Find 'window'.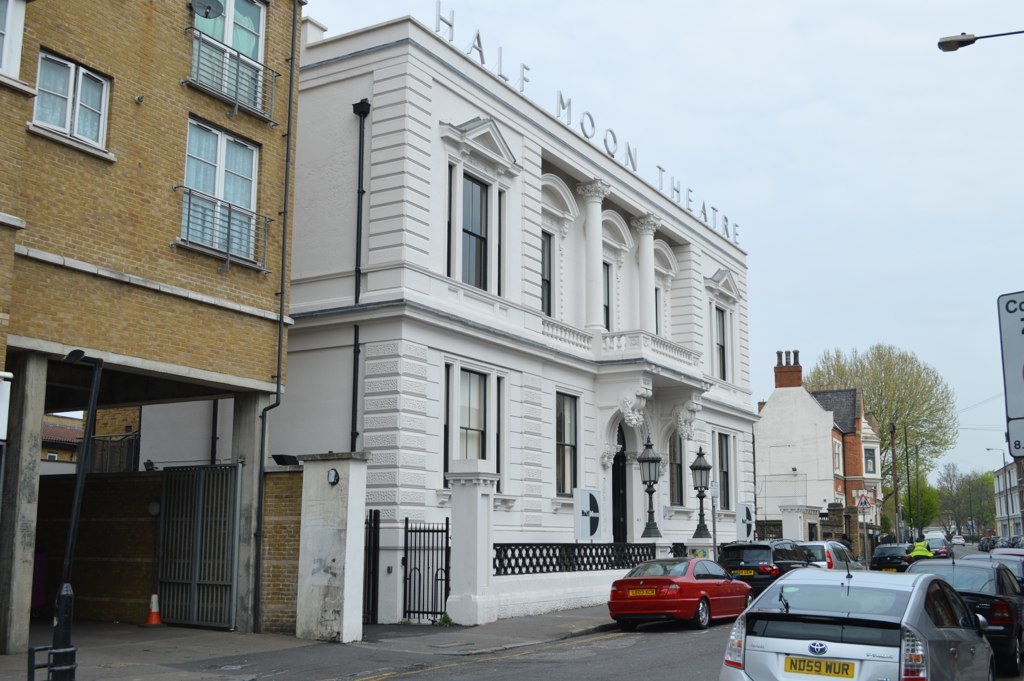
locate(26, 44, 112, 155).
